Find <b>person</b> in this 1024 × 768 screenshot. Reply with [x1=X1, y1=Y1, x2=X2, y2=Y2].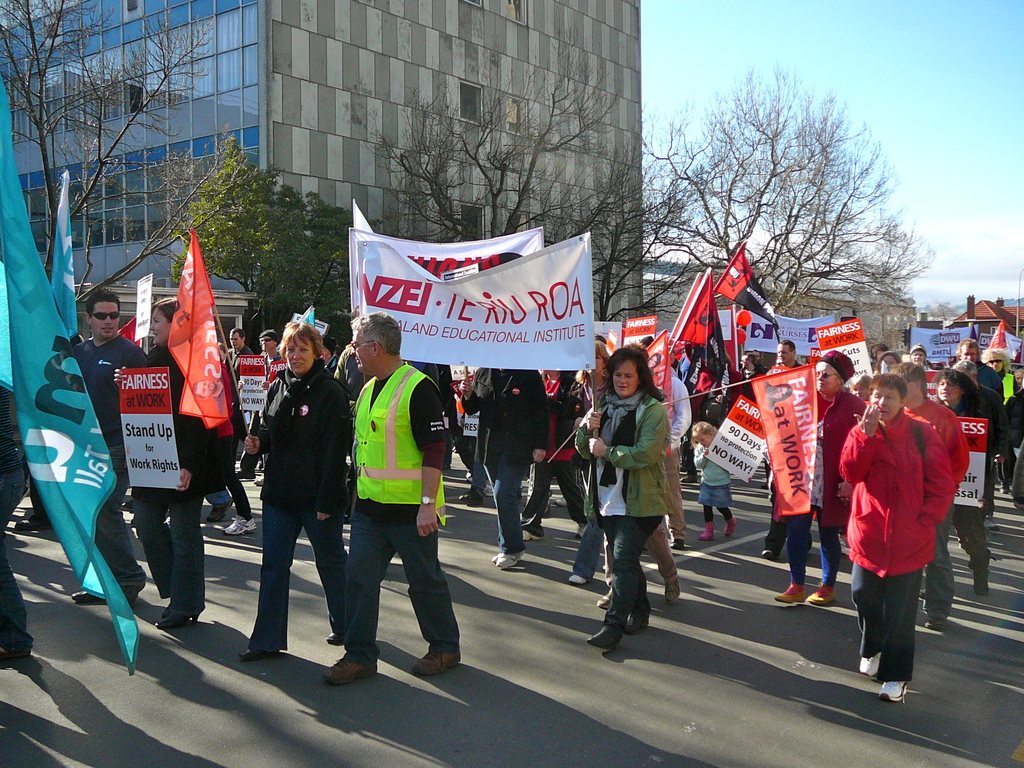
[x1=0, y1=378, x2=28, y2=679].
